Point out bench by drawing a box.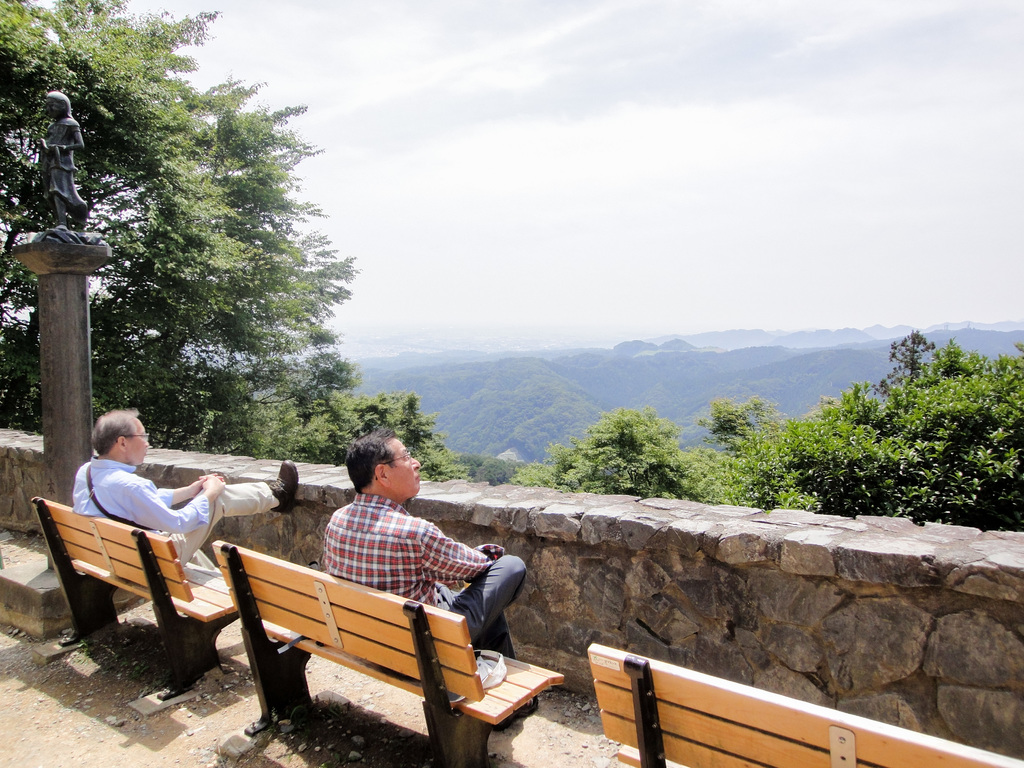
rect(584, 634, 1023, 767).
